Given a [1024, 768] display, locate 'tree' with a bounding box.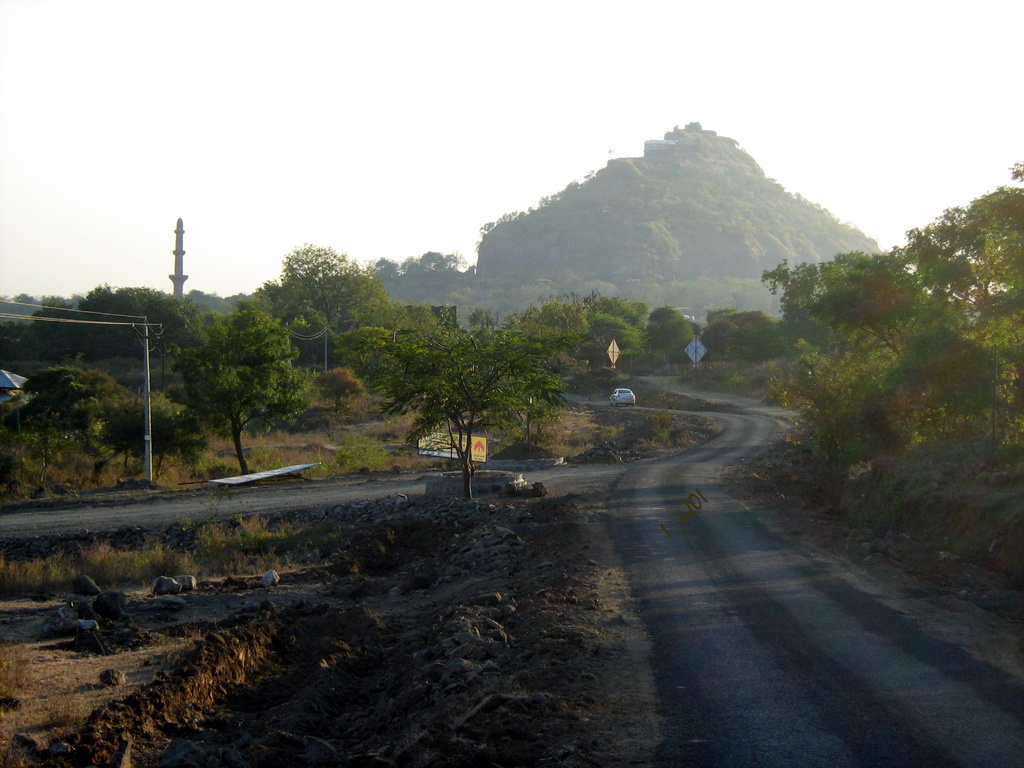
Located: <region>502, 291, 584, 371</region>.
